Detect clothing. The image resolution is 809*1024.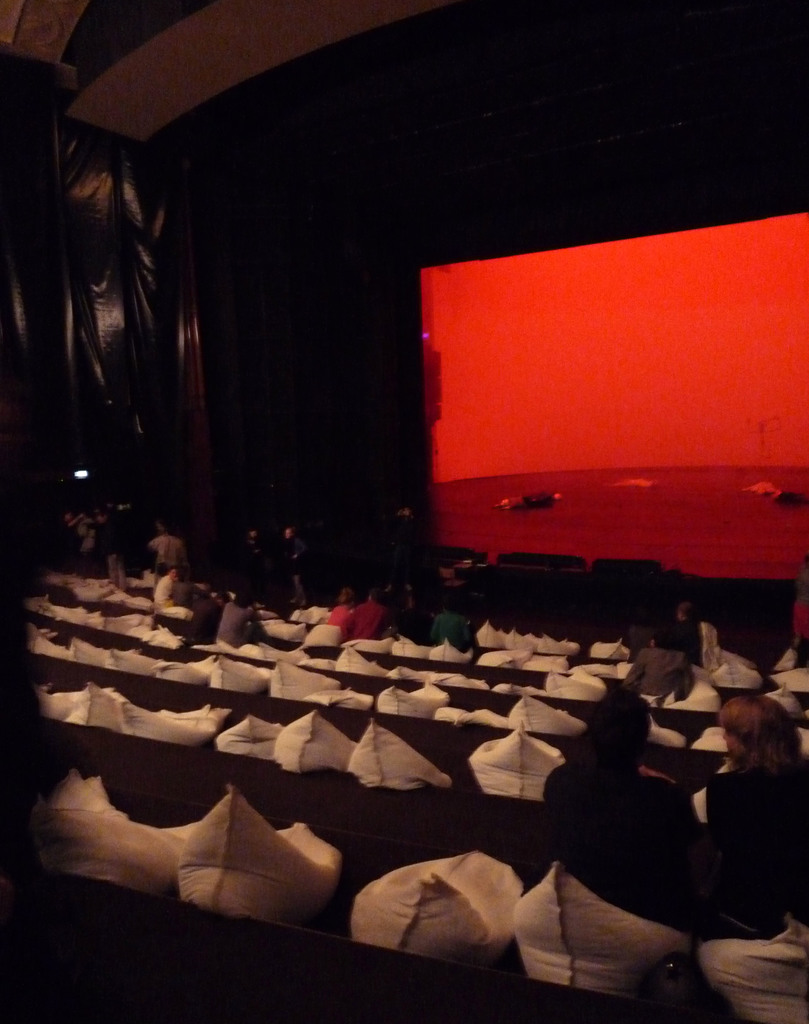
<box>358,600,385,637</box>.
